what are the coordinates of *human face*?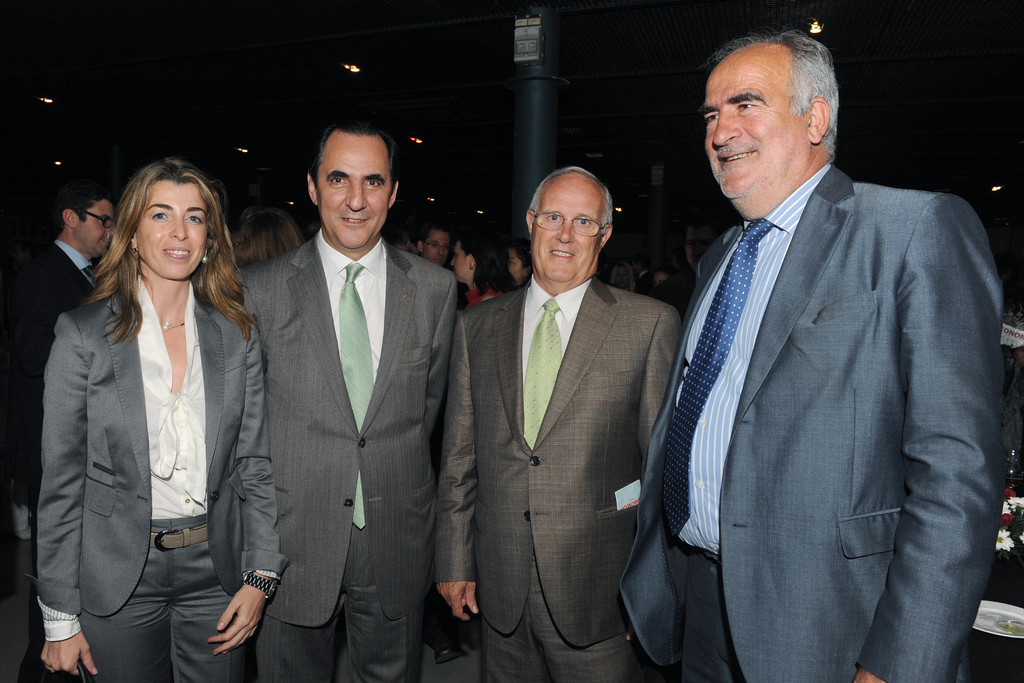
l=78, t=199, r=118, b=258.
